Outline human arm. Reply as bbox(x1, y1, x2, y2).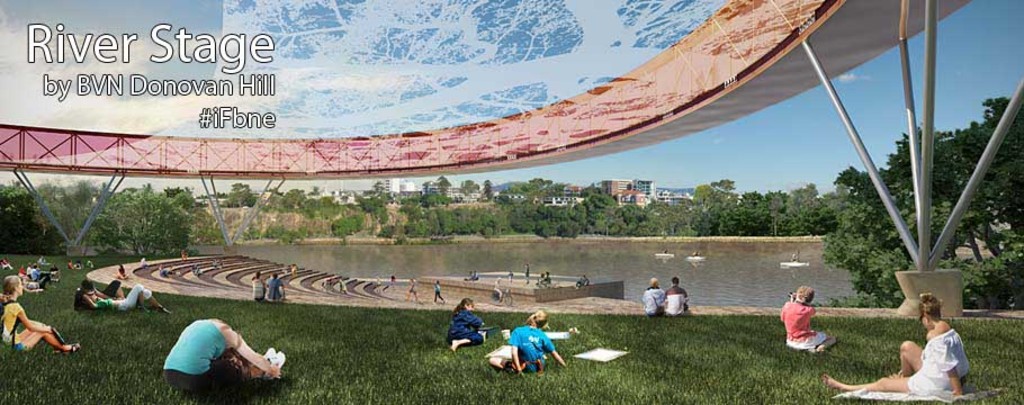
bbox(84, 294, 93, 309).
